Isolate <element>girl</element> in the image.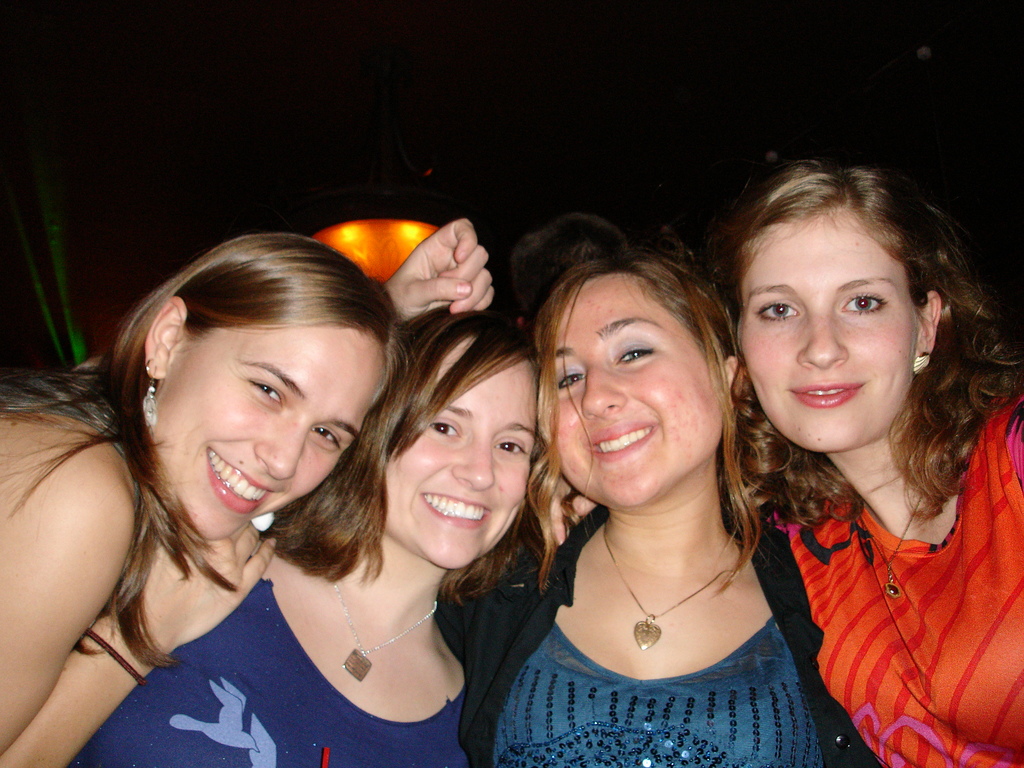
Isolated region: bbox(720, 152, 1023, 767).
